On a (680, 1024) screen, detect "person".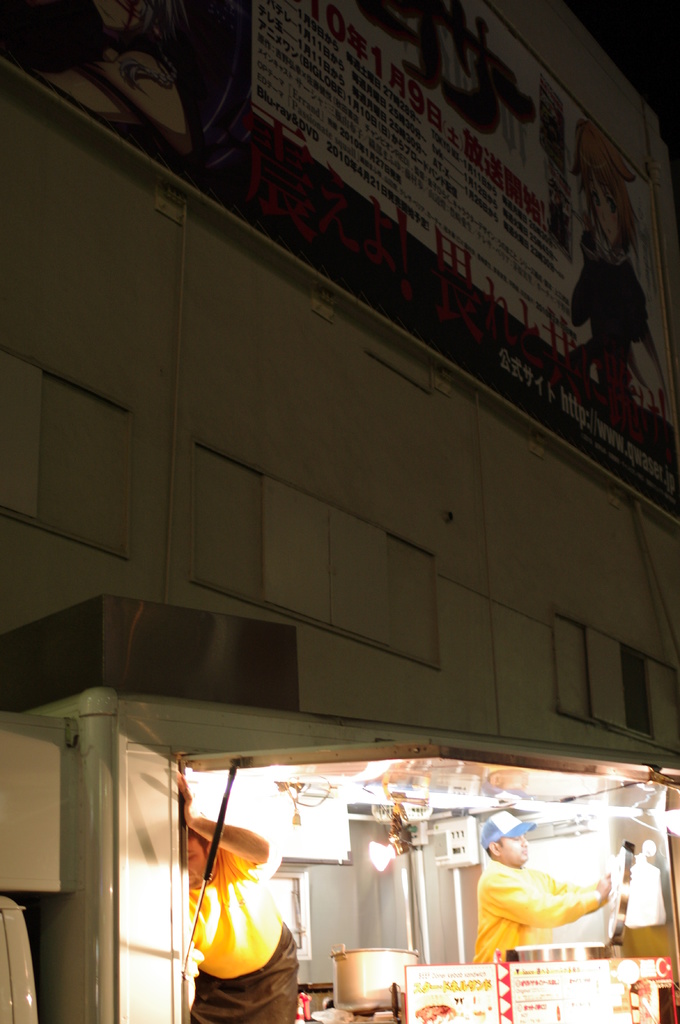
left=187, top=772, right=299, bottom=1023.
